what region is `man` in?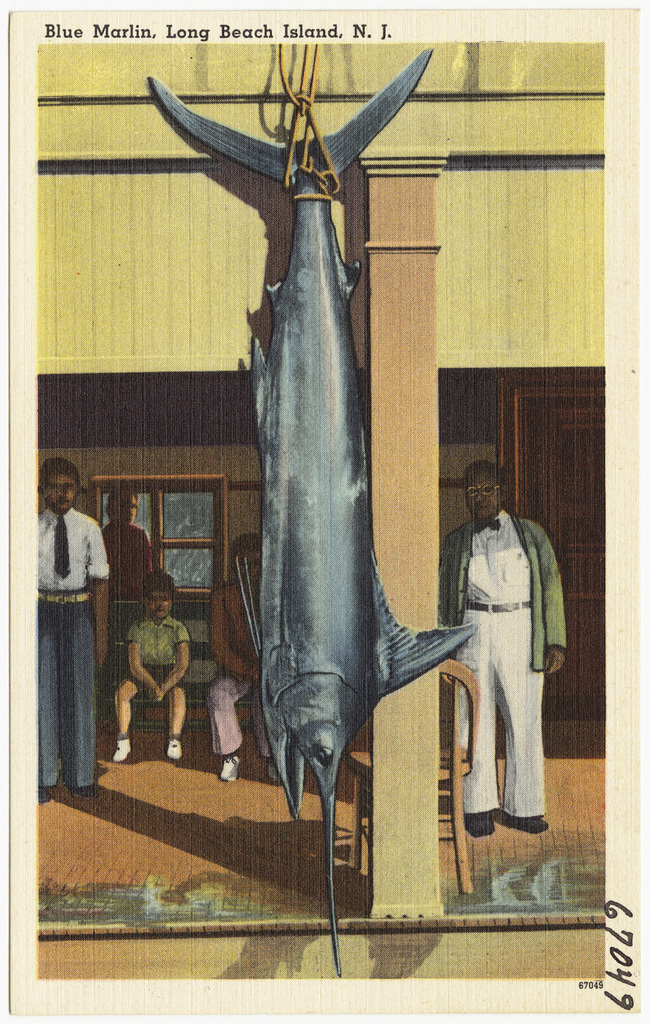
detection(27, 456, 114, 795).
